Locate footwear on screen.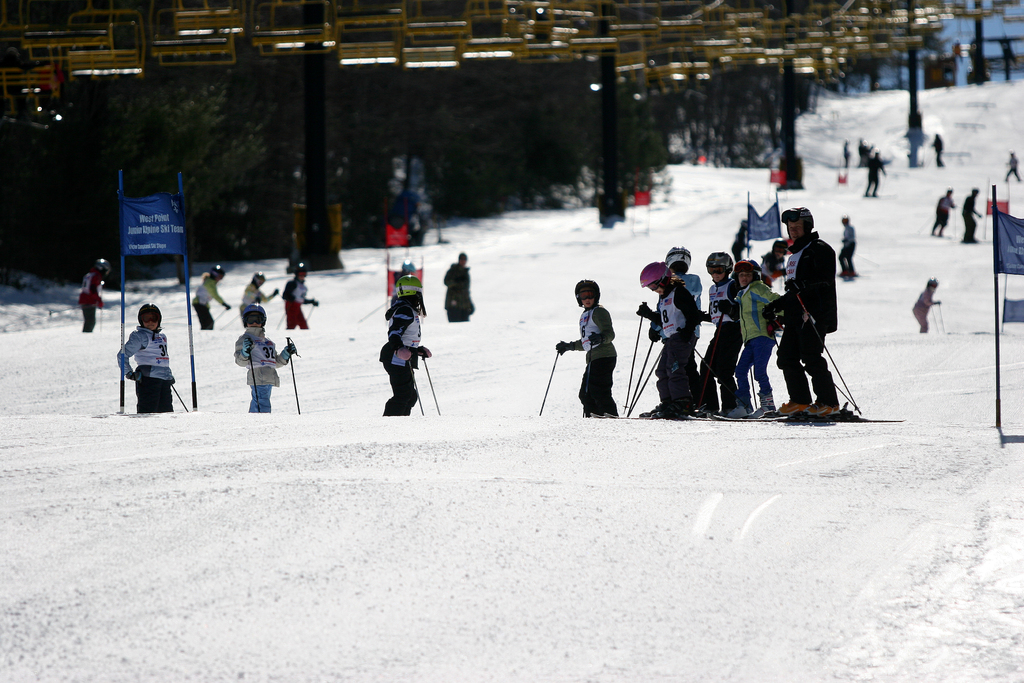
On screen at (left=639, top=392, right=668, bottom=418).
